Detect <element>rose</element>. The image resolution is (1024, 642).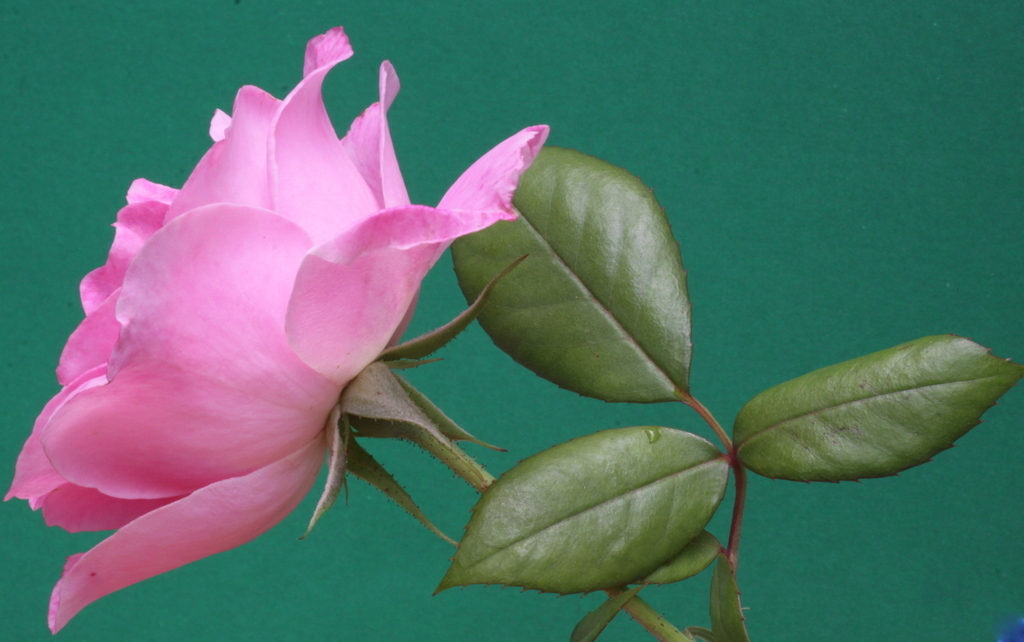
(left=3, top=24, right=555, bottom=635).
